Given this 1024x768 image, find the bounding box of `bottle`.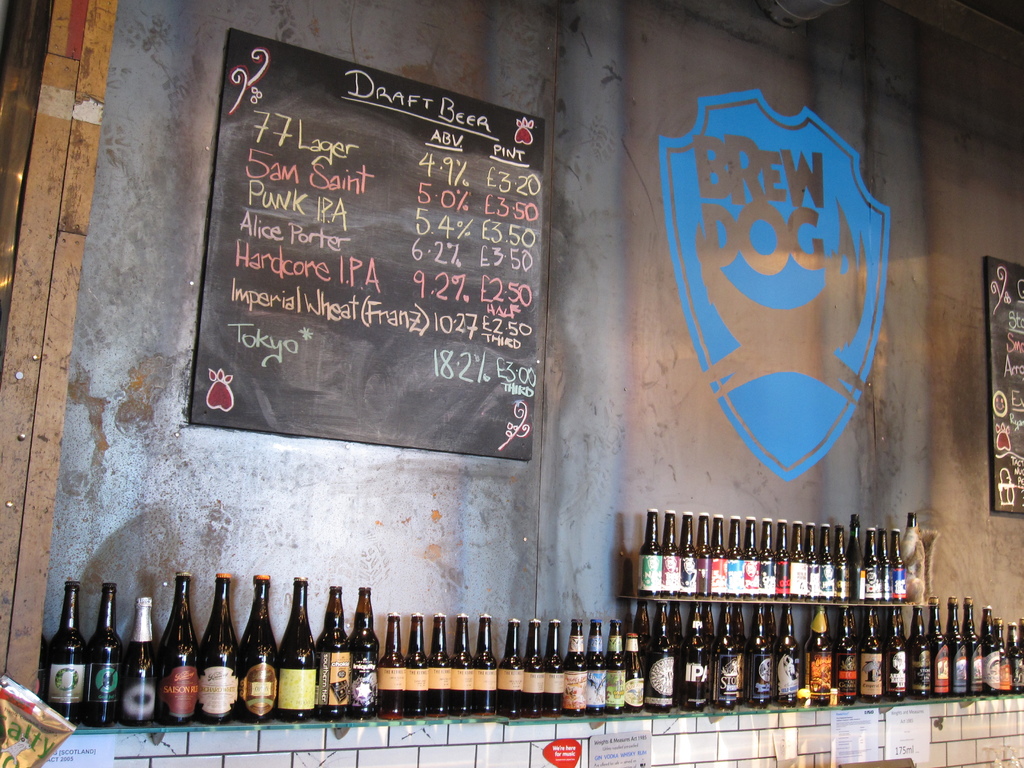
<box>524,618,541,714</box>.
